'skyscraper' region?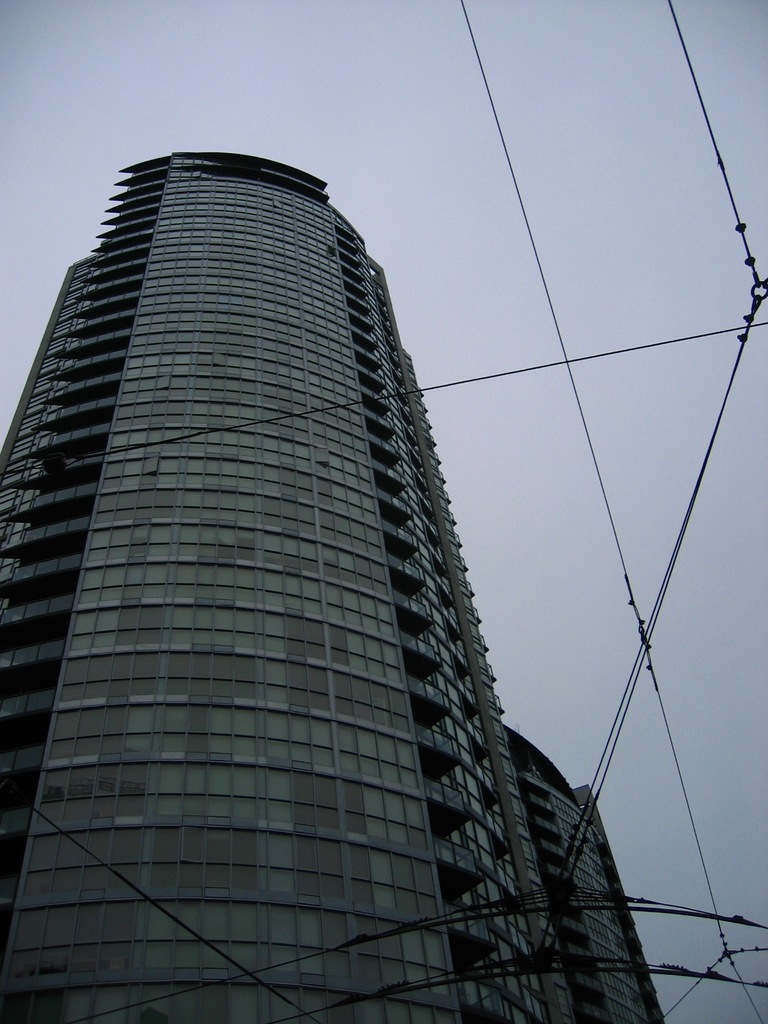
<region>0, 146, 662, 1022</region>
